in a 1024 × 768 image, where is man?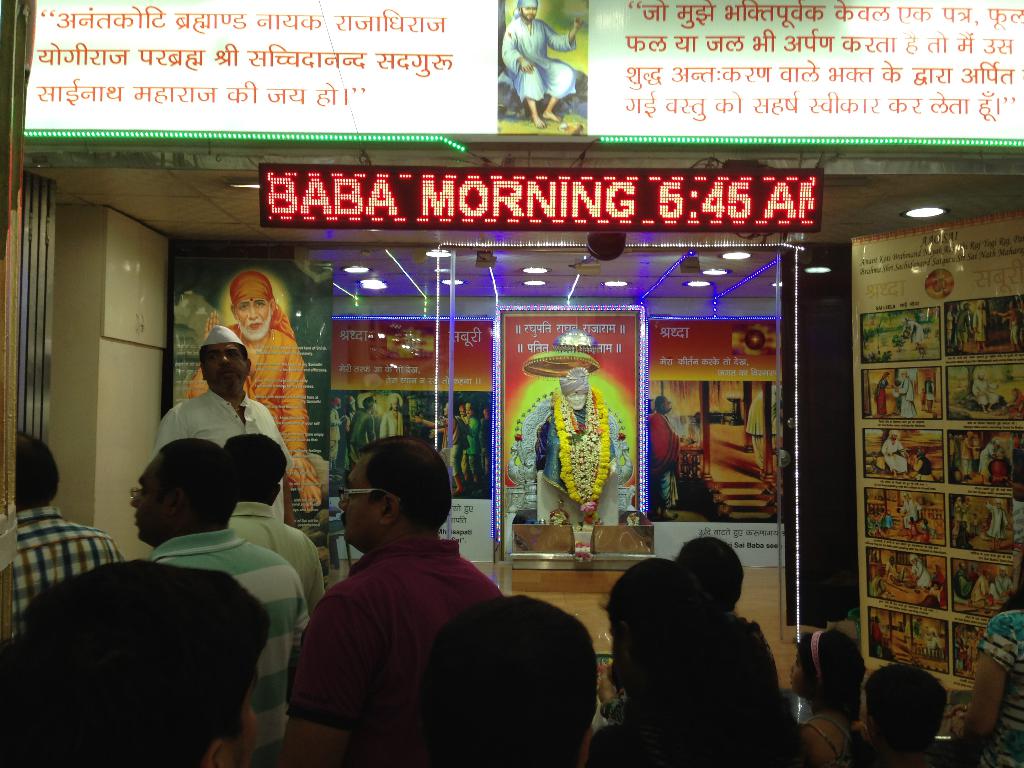
<region>967, 570, 992, 607</region>.
